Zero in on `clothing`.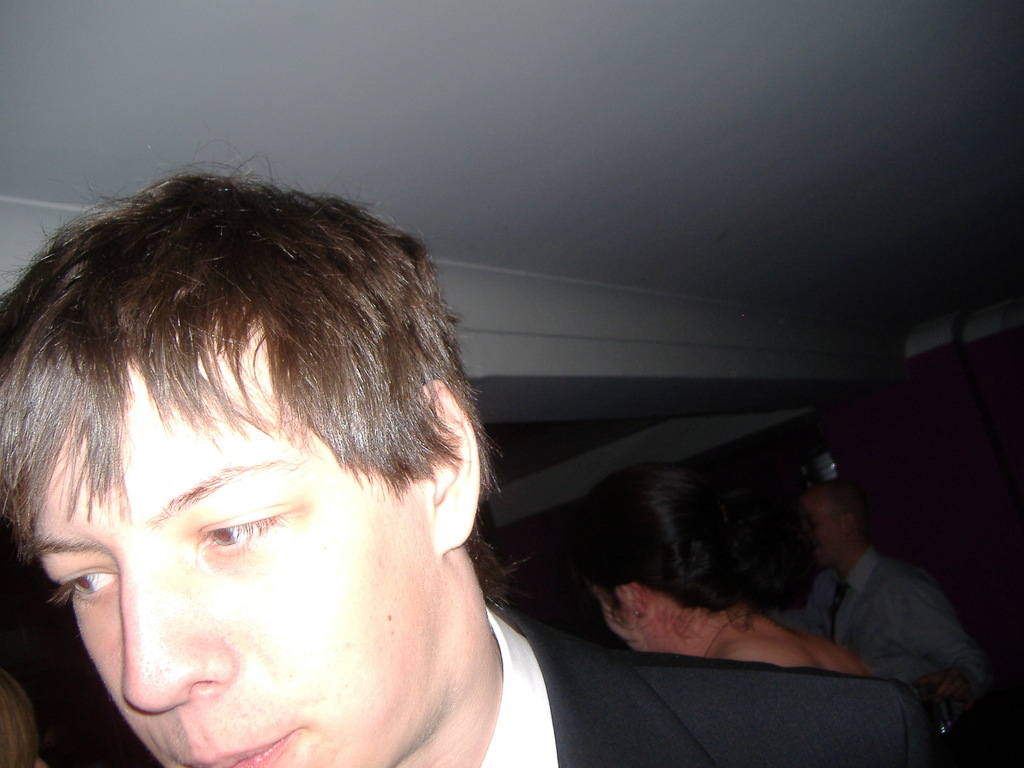
Zeroed in: left=773, top=547, right=996, bottom=693.
